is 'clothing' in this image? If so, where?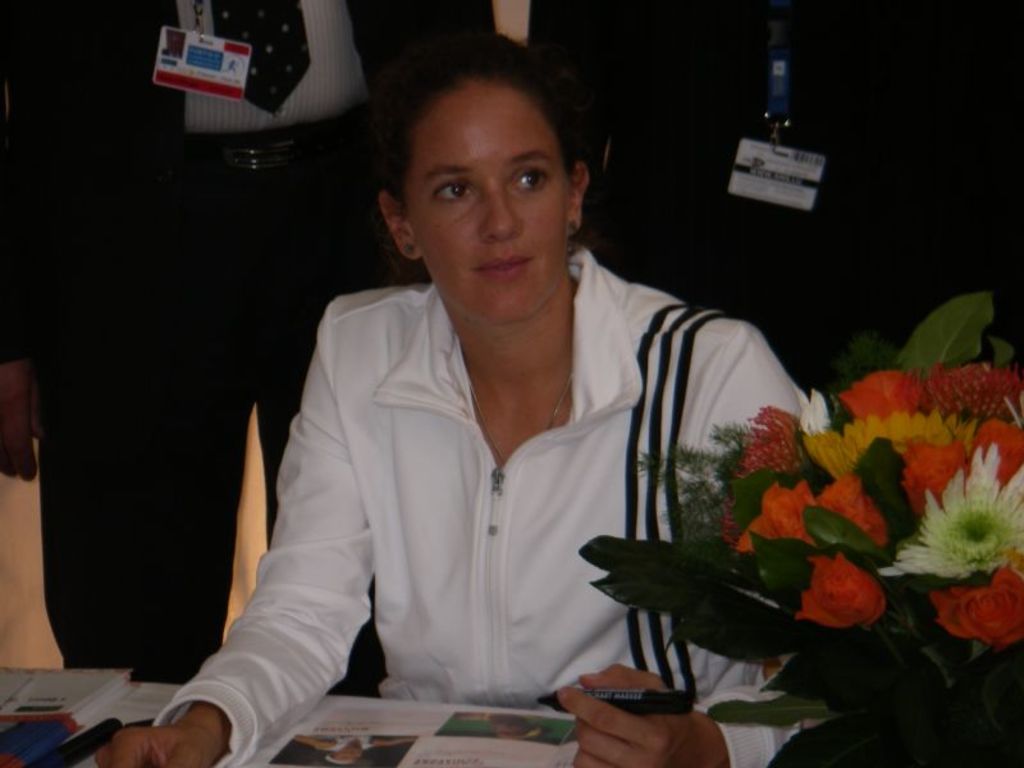
Yes, at select_region(178, 0, 378, 131).
